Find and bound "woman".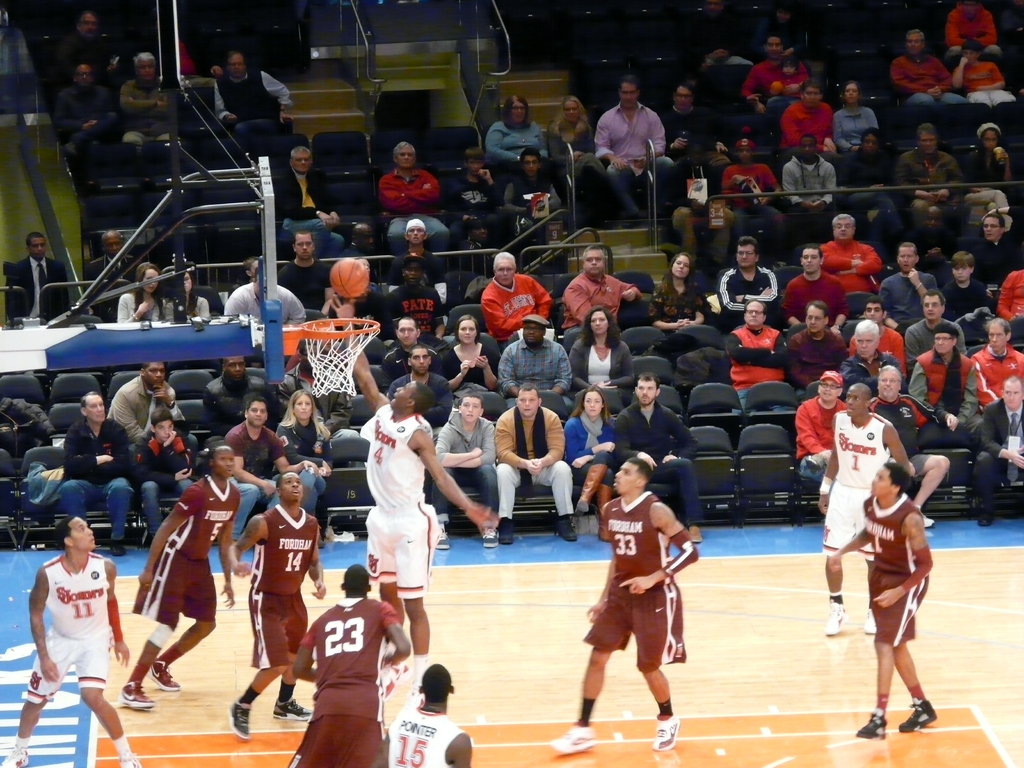
Bound: box(440, 316, 499, 391).
